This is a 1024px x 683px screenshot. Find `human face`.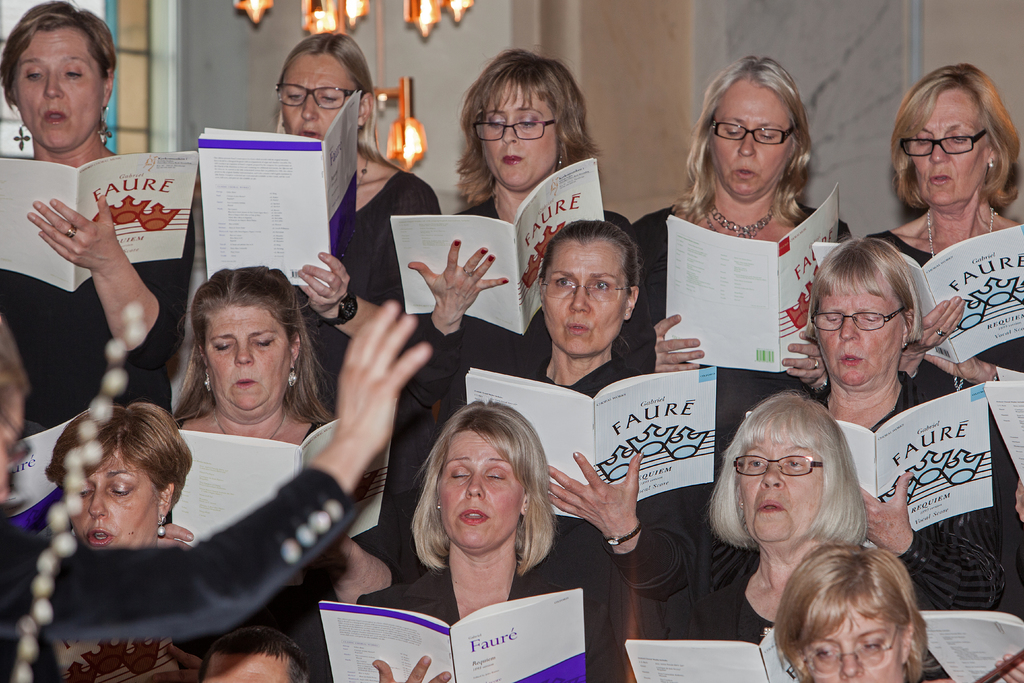
Bounding box: (548,235,621,356).
